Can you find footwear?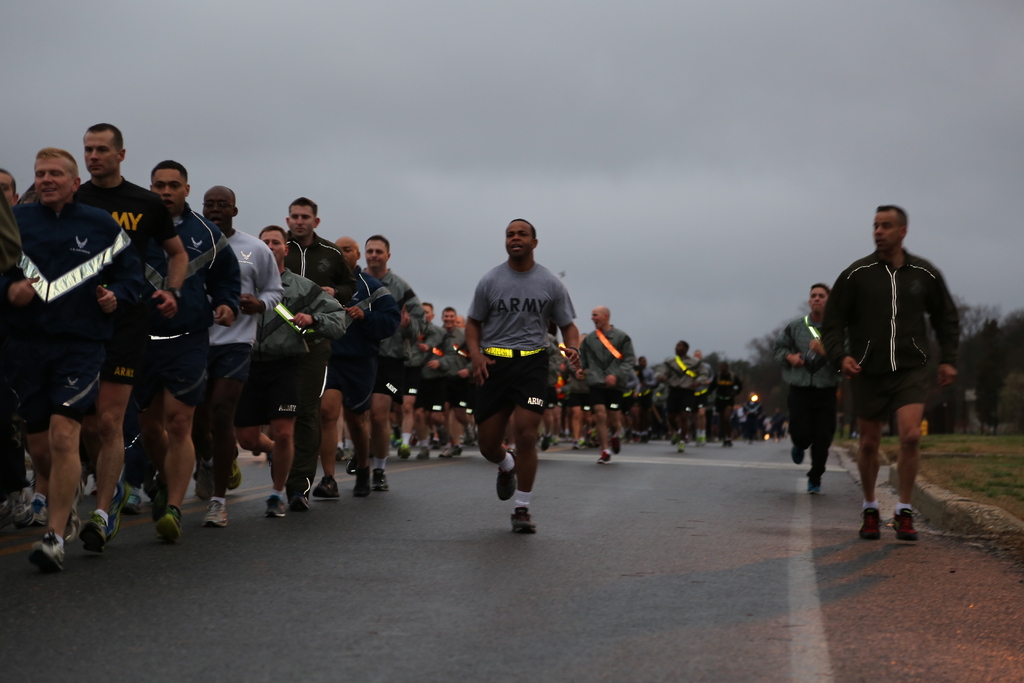
Yes, bounding box: detection(347, 452, 357, 473).
